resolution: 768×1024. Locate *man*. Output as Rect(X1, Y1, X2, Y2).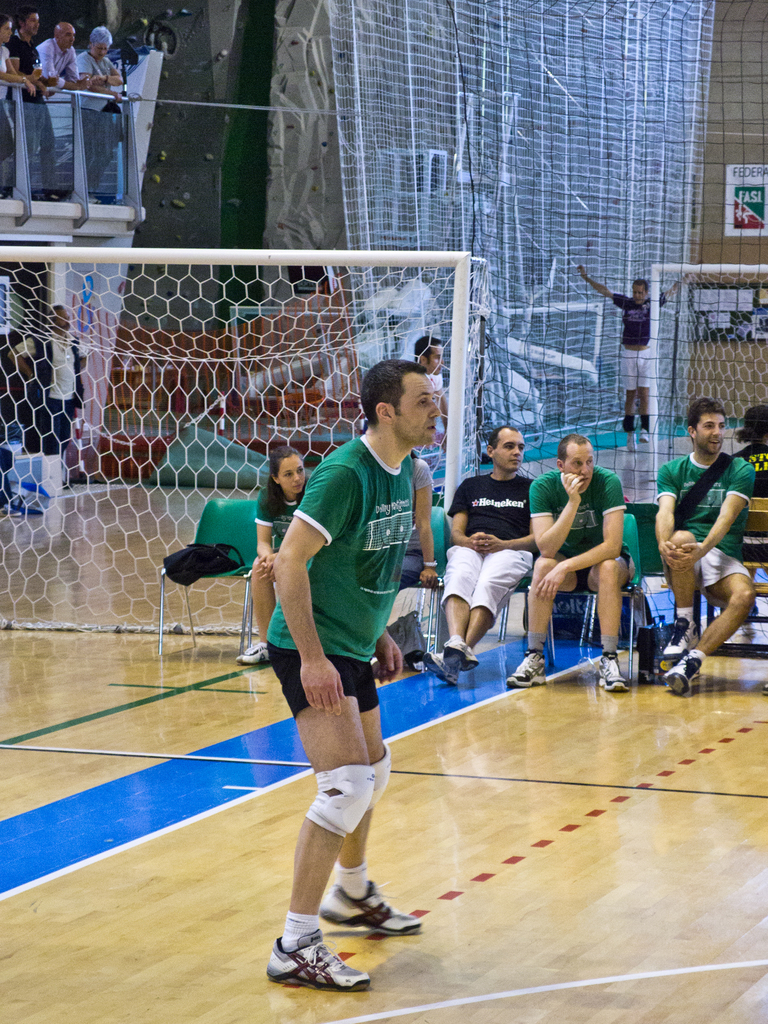
Rect(240, 365, 443, 962).
